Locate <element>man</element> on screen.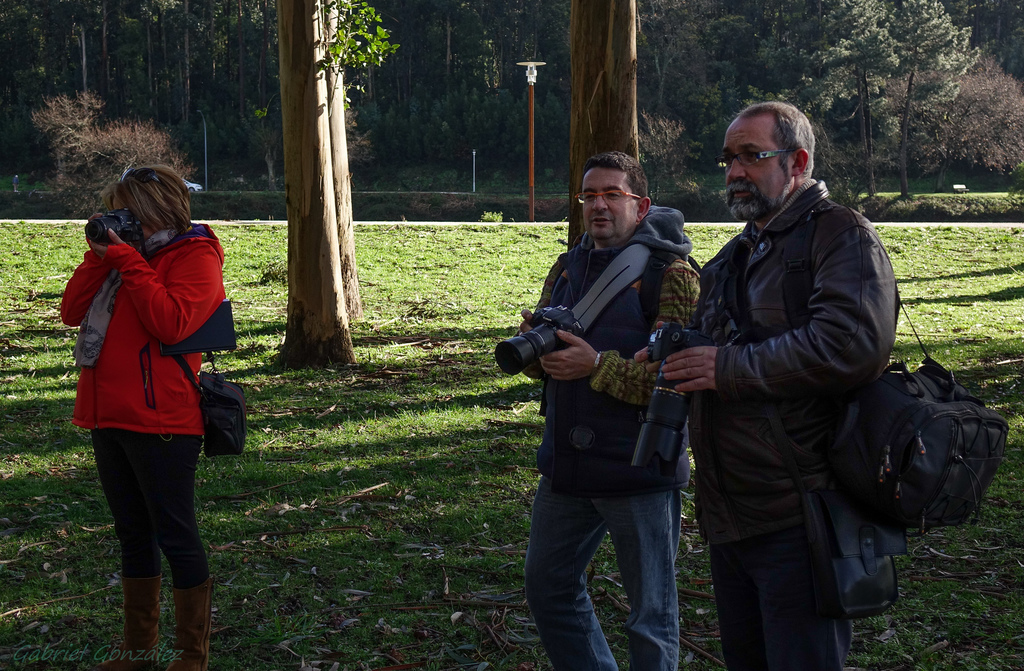
On screen at 513, 149, 706, 670.
